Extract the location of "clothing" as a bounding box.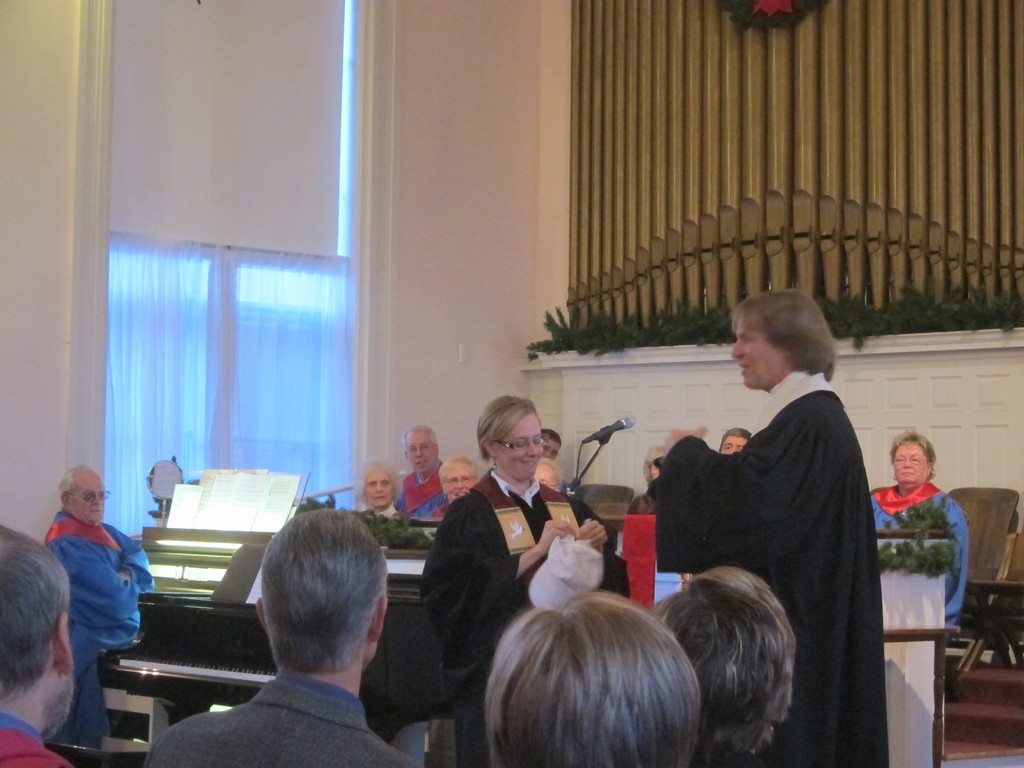
bbox=(871, 479, 969, 627).
